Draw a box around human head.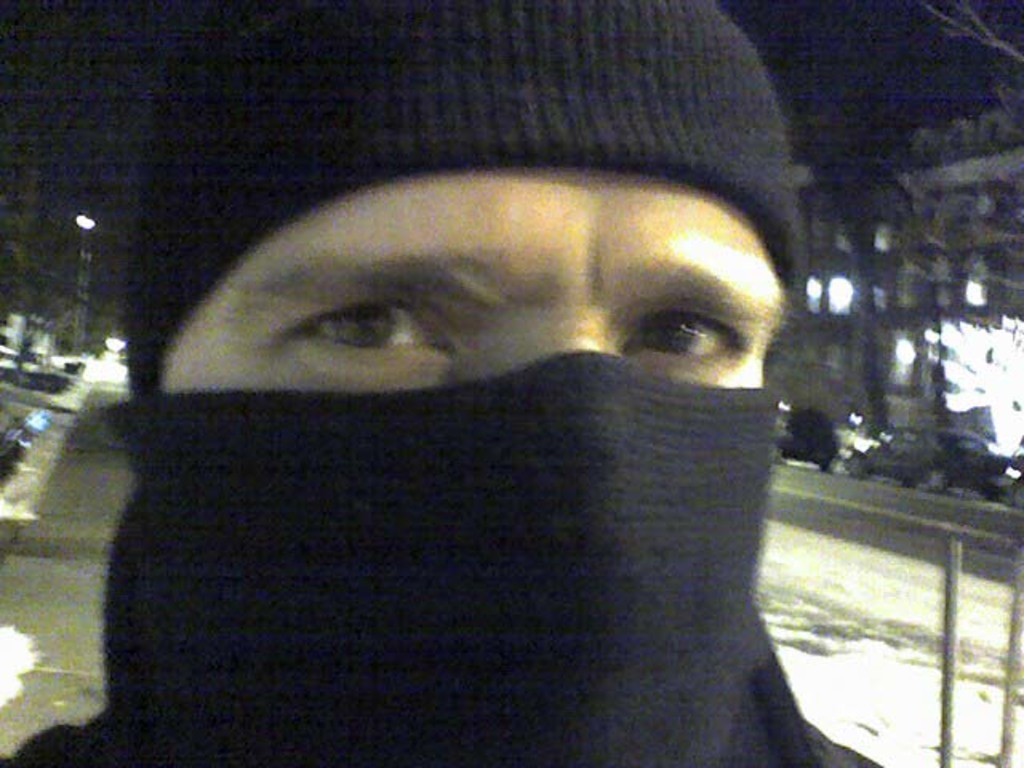
[x1=88, y1=58, x2=835, y2=611].
